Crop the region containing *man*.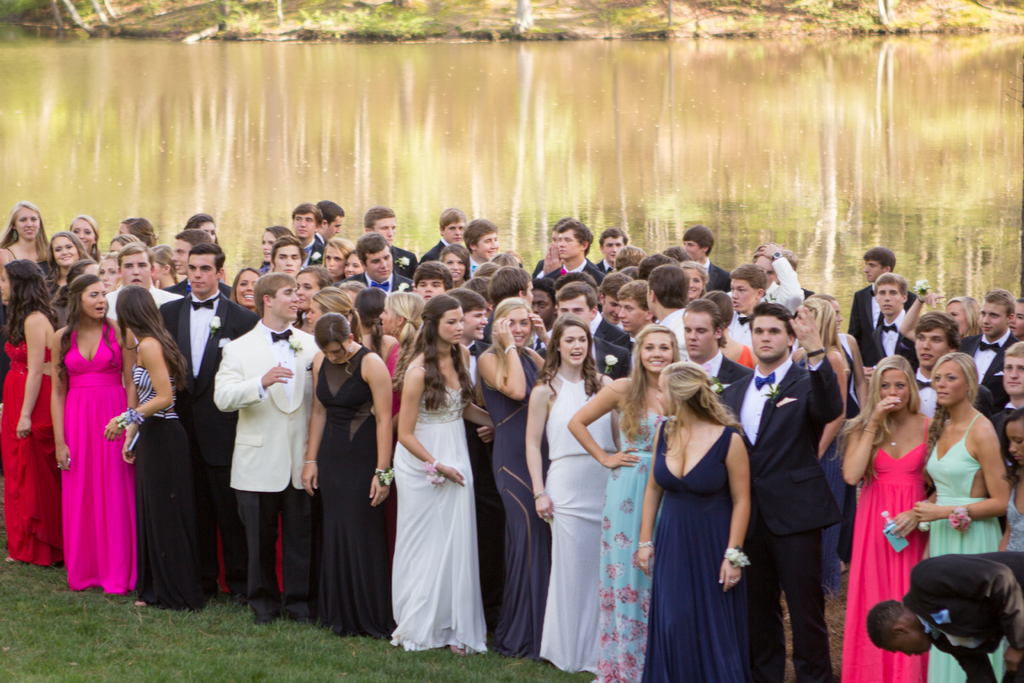
Crop region: {"x1": 870, "y1": 317, "x2": 996, "y2": 506}.
